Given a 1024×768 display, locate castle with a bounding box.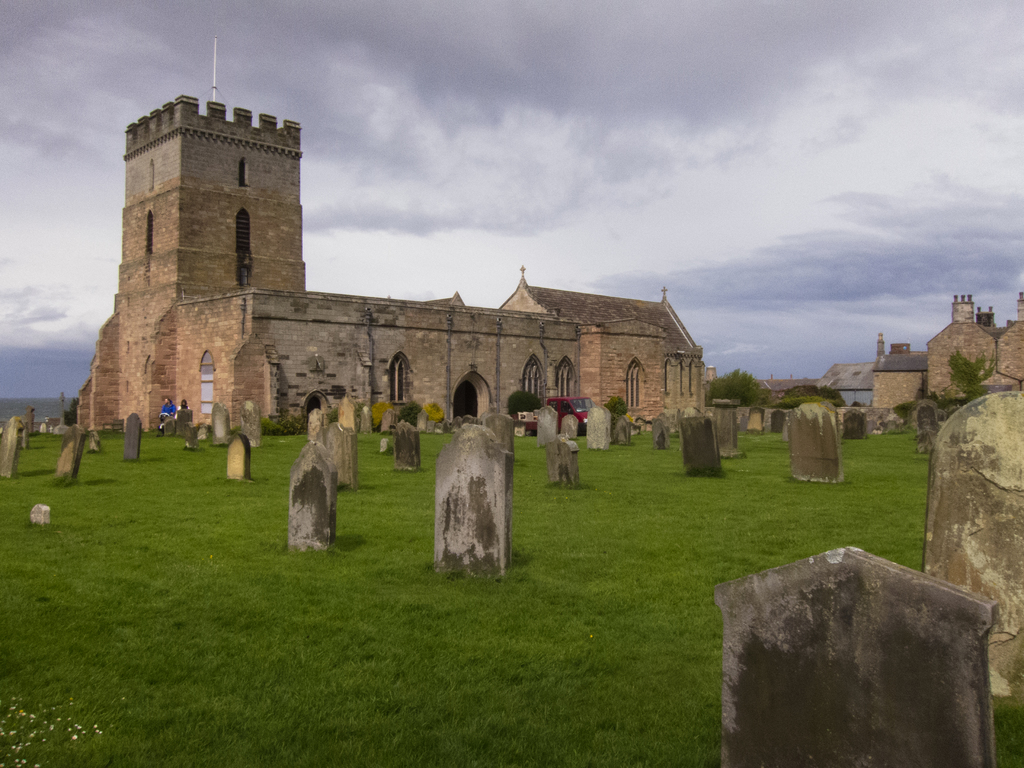
Located: <bbox>862, 291, 1023, 416</bbox>.
